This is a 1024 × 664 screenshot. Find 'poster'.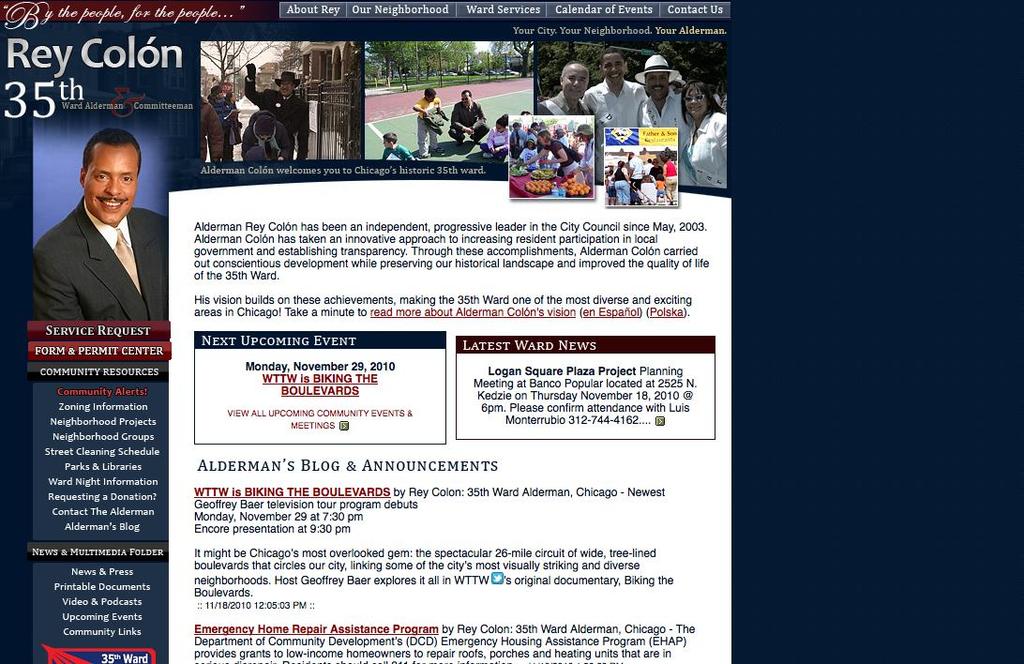
Bounding box: [x1=0, y1=0, x2=1022, y2=663].
